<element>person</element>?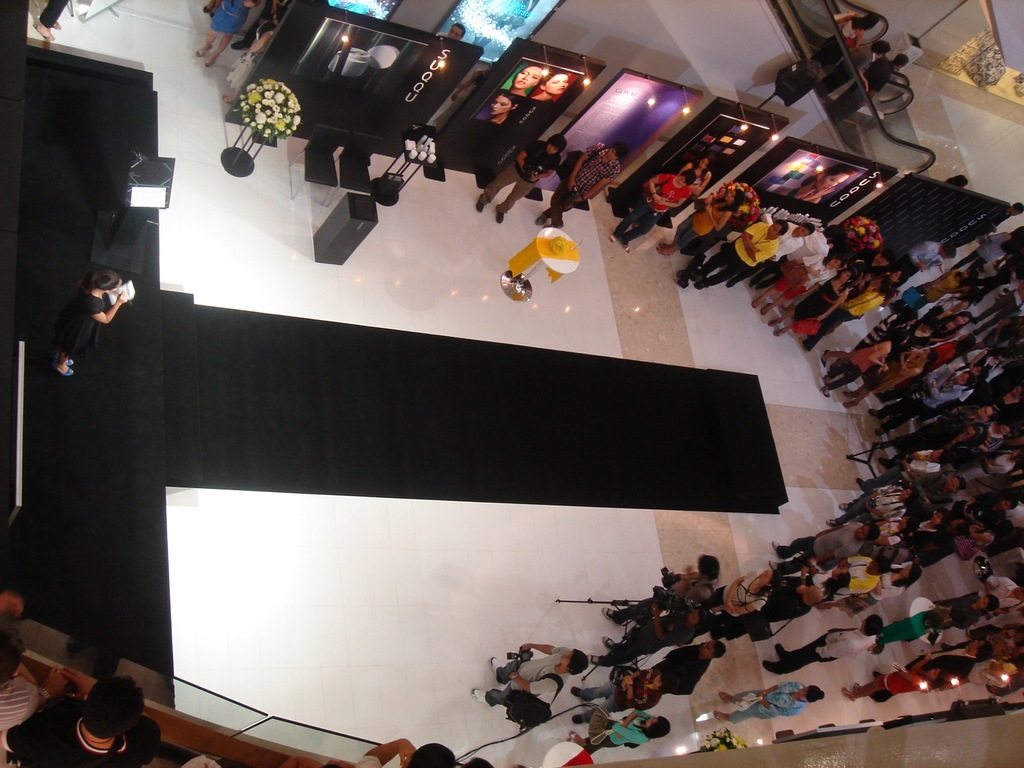
box=[474, 642, 589, 712]
